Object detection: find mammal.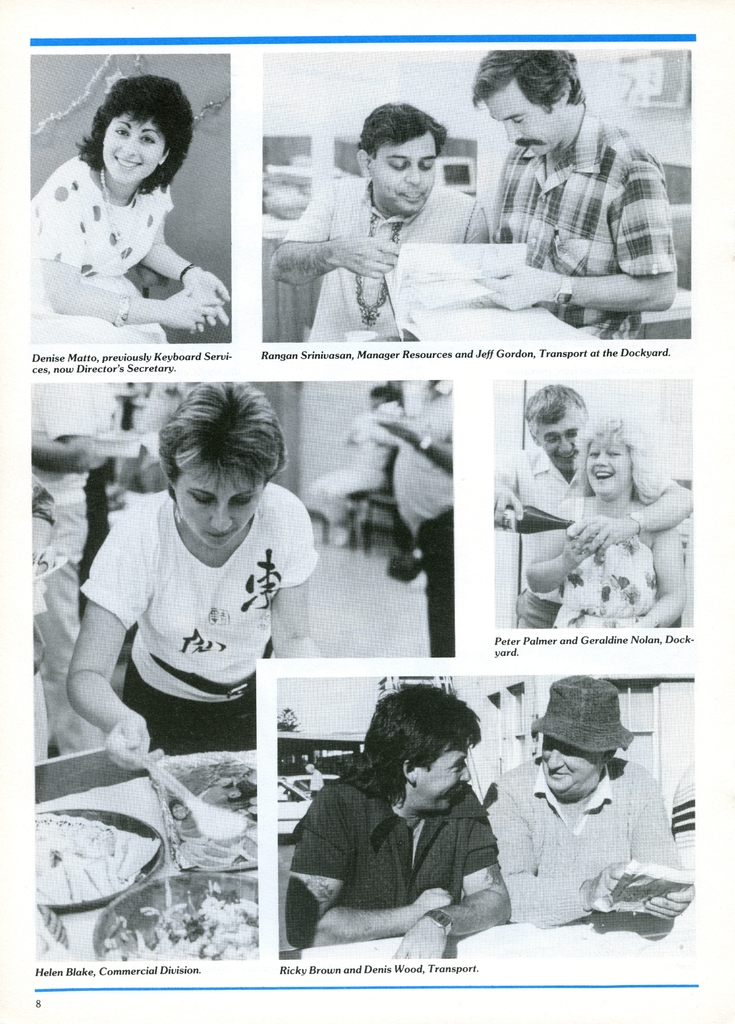
<bbox>267, 95, 488, 345</bbox>.
